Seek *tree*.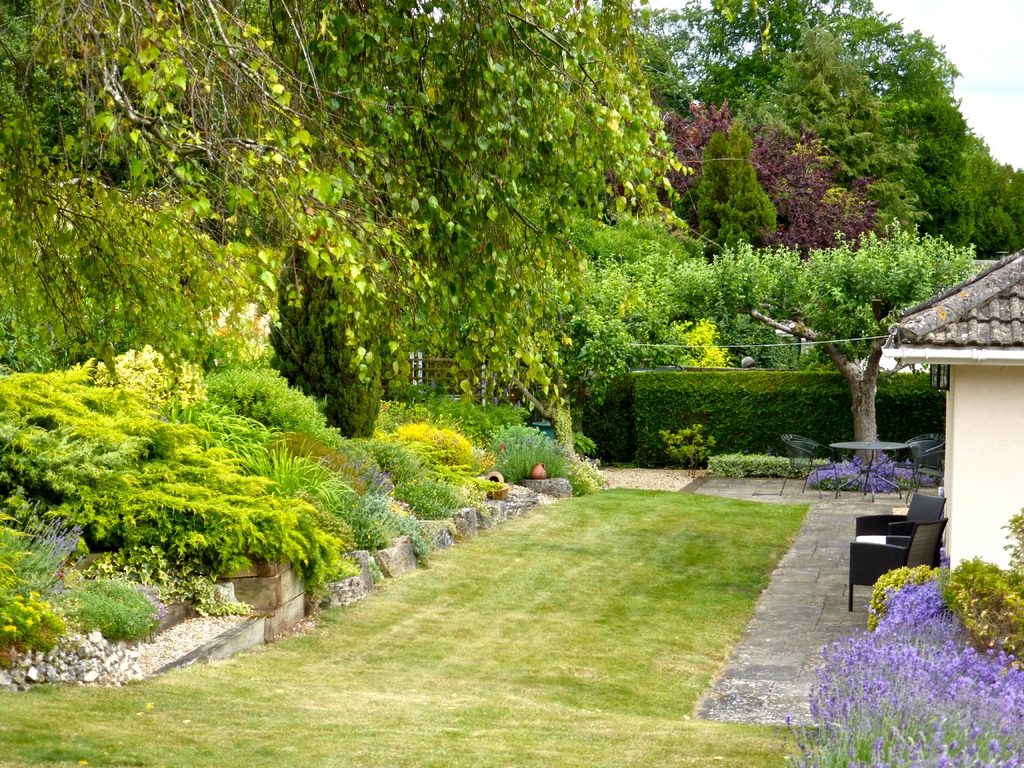
<bbox>737, 12, 911, 262</bbox>.
